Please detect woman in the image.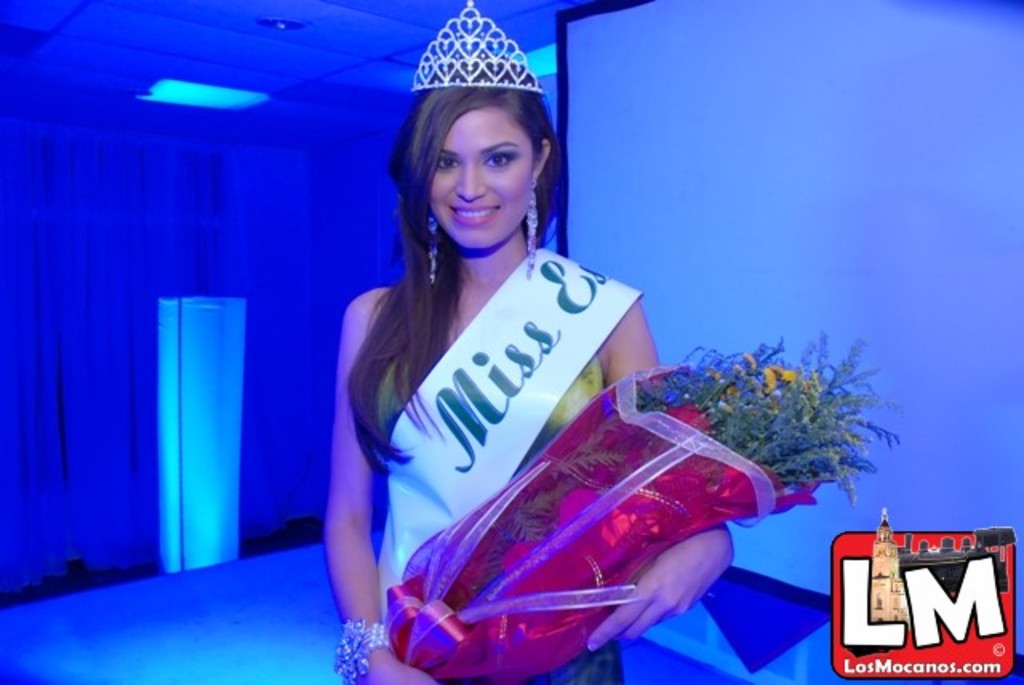
region(294, 37, 766, 658).
